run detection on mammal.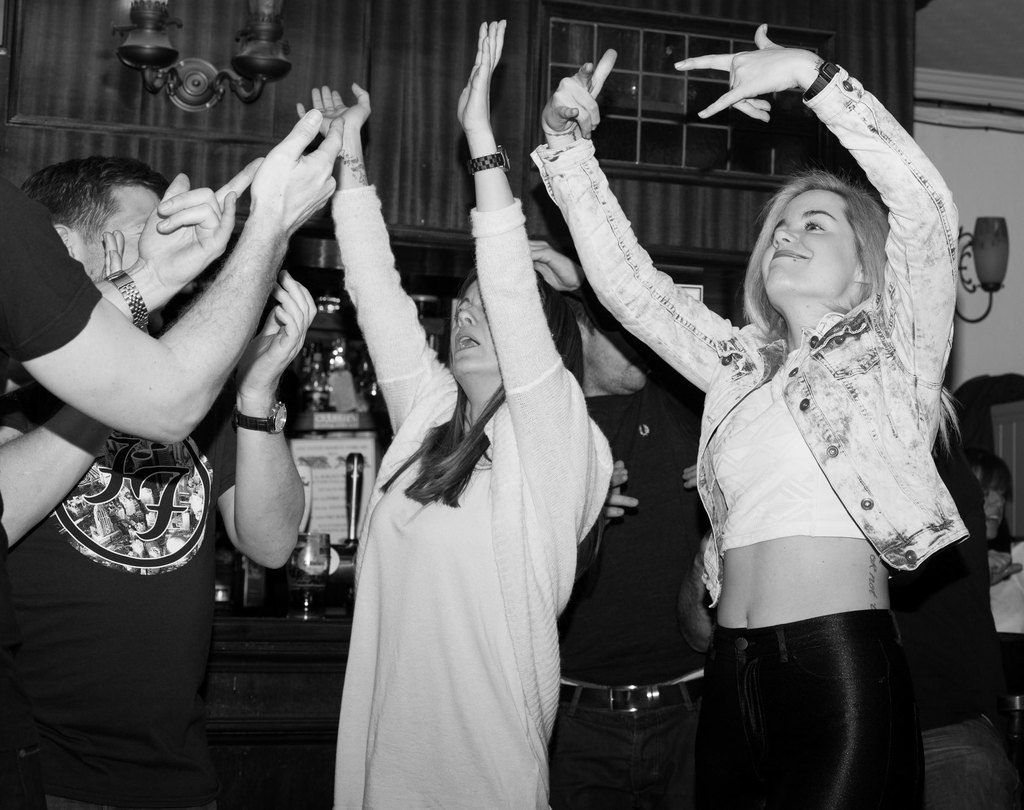
Result: l=883, t=444, r=984, b=809.
